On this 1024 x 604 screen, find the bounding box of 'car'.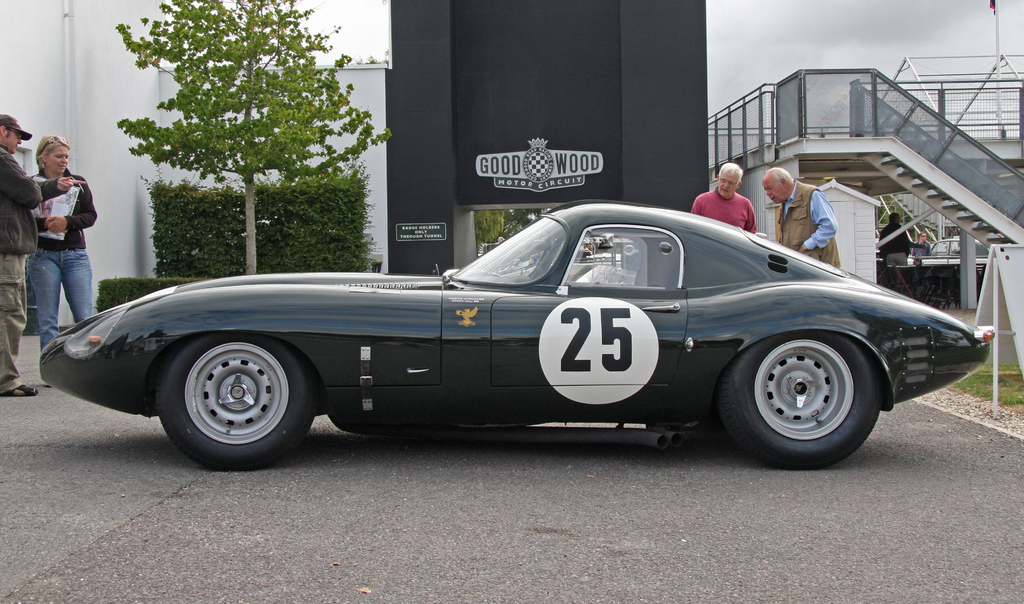
Bounding box: 40/191/1000/469.
